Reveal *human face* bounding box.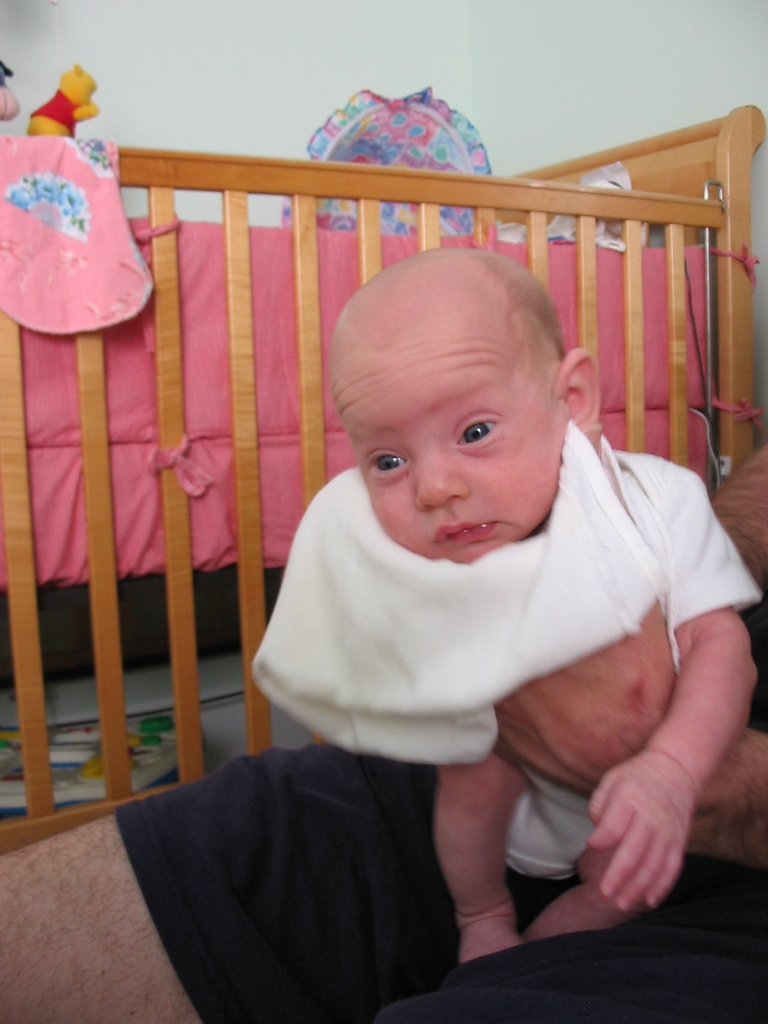
Revealed: <box>329,295,568,561</box>.
